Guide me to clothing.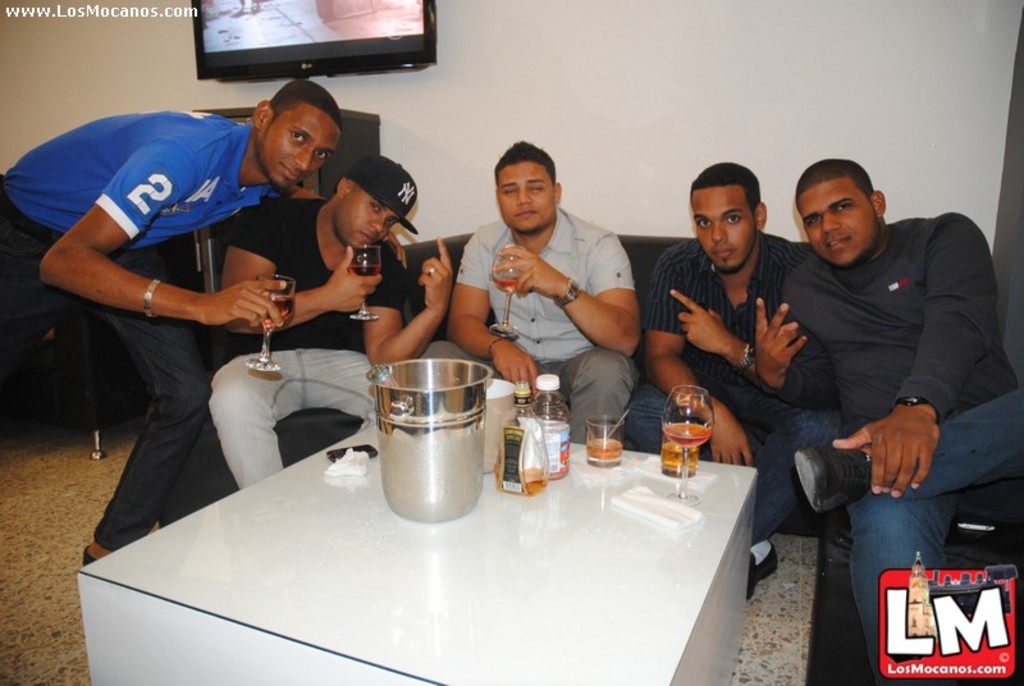
Guidance: [627, 230, 808, 538].
